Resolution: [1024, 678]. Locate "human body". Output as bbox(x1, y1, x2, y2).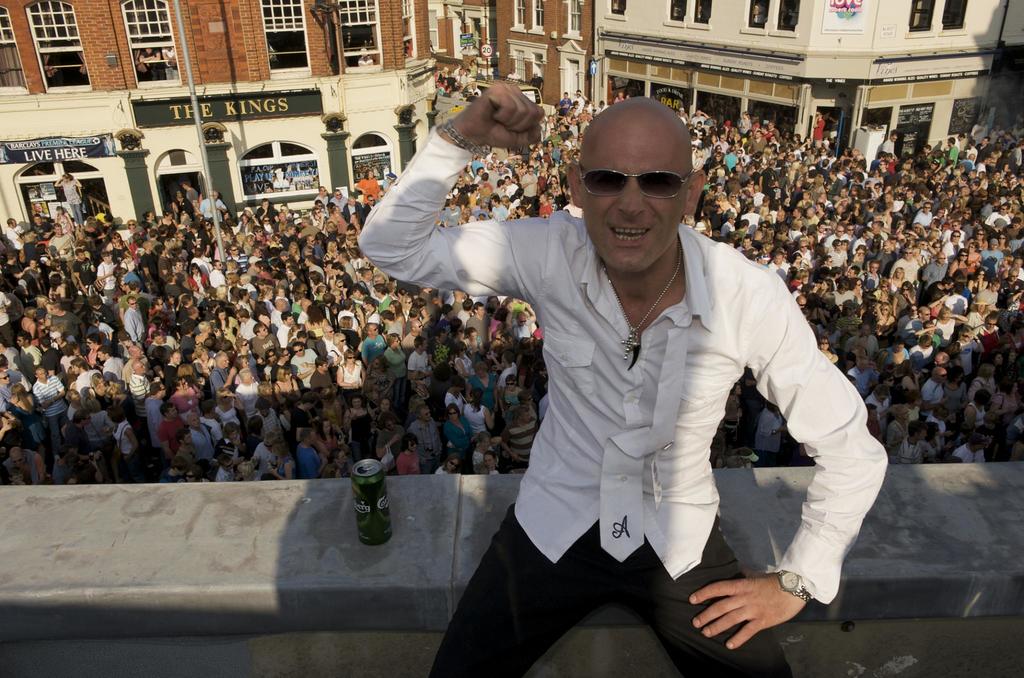
bbox(367, 350, 388, 407).
